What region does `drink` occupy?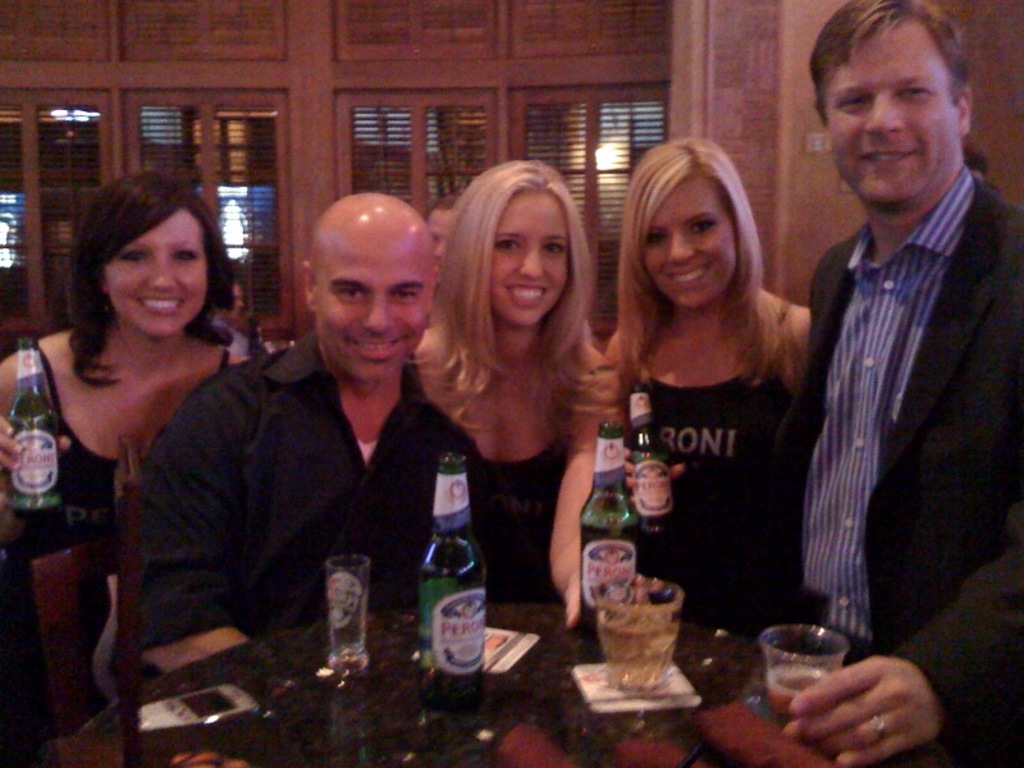
crop(598, 608, 680, 687).
